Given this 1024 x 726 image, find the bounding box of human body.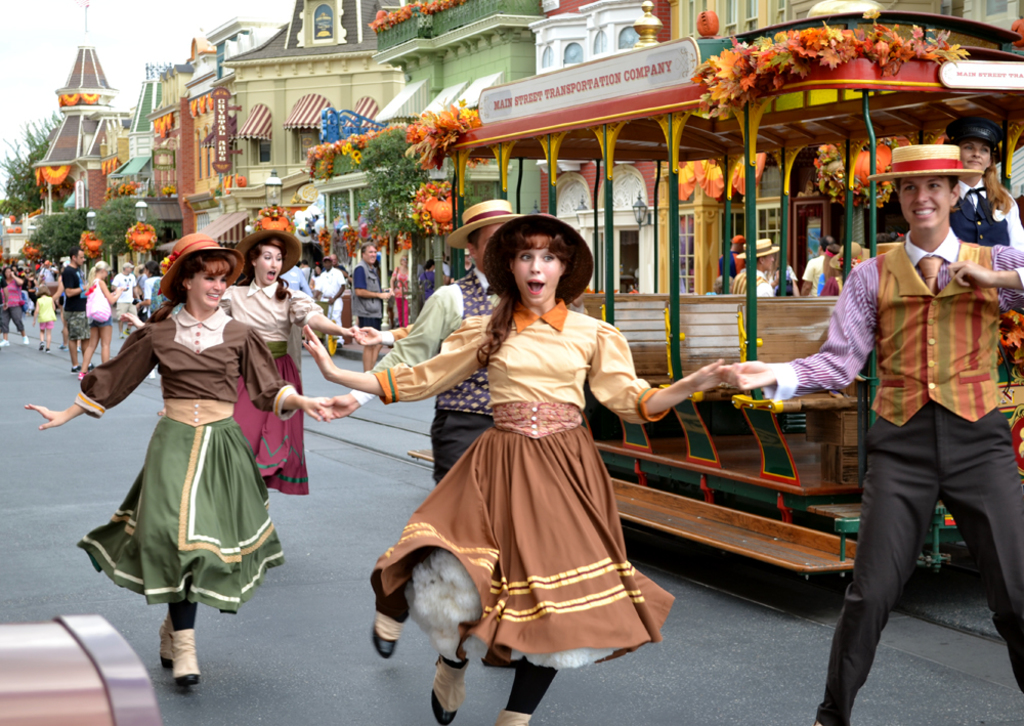
box=[950, 119, 1021, 252].
